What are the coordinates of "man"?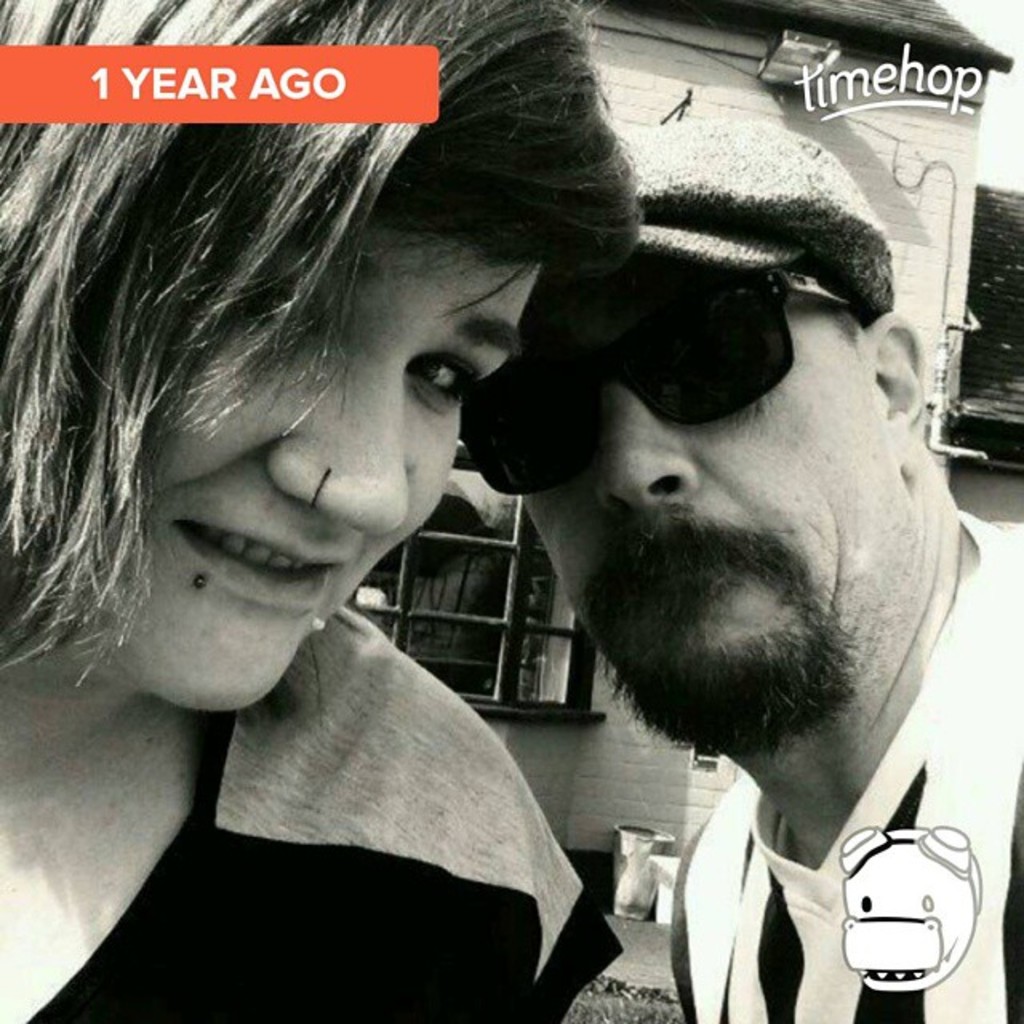
detection(467, 122, 1022, 1022).
